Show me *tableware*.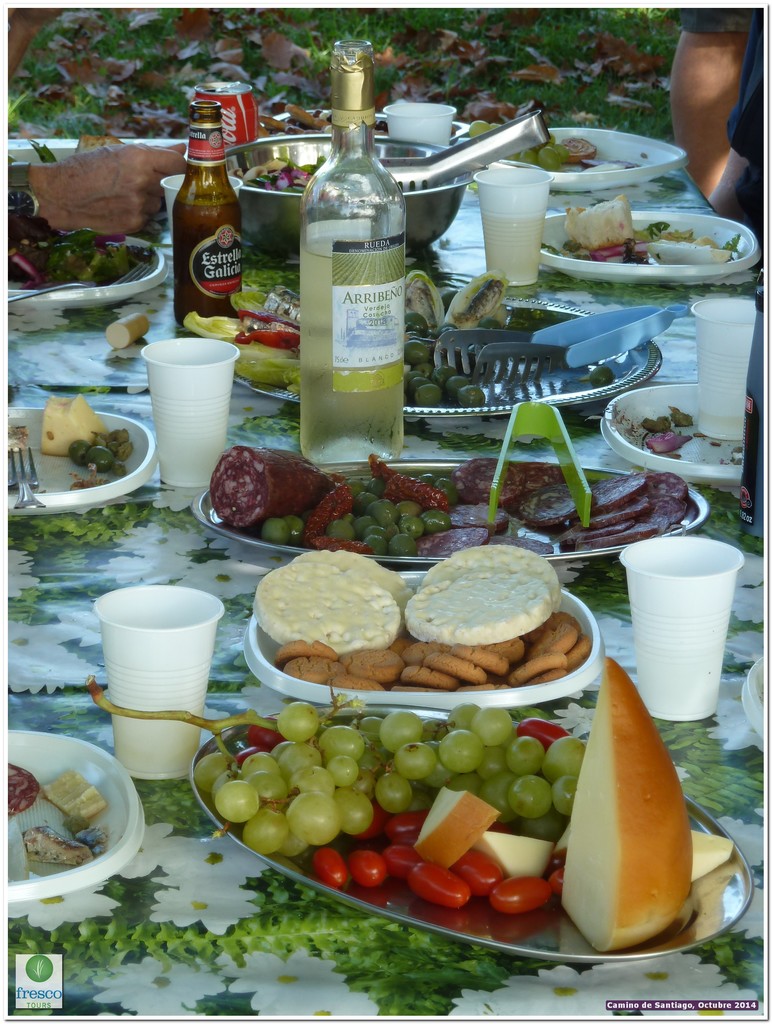
*tableware* is here: box(743, 659, 771, 735).
